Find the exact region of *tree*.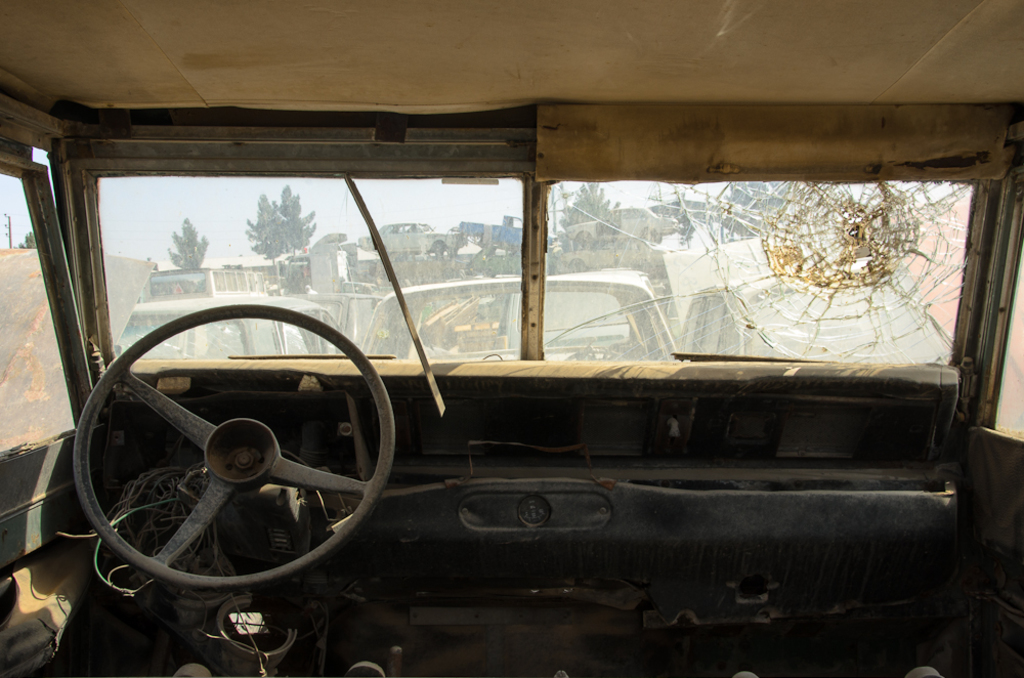
Exact region: [162,216,209,273].
